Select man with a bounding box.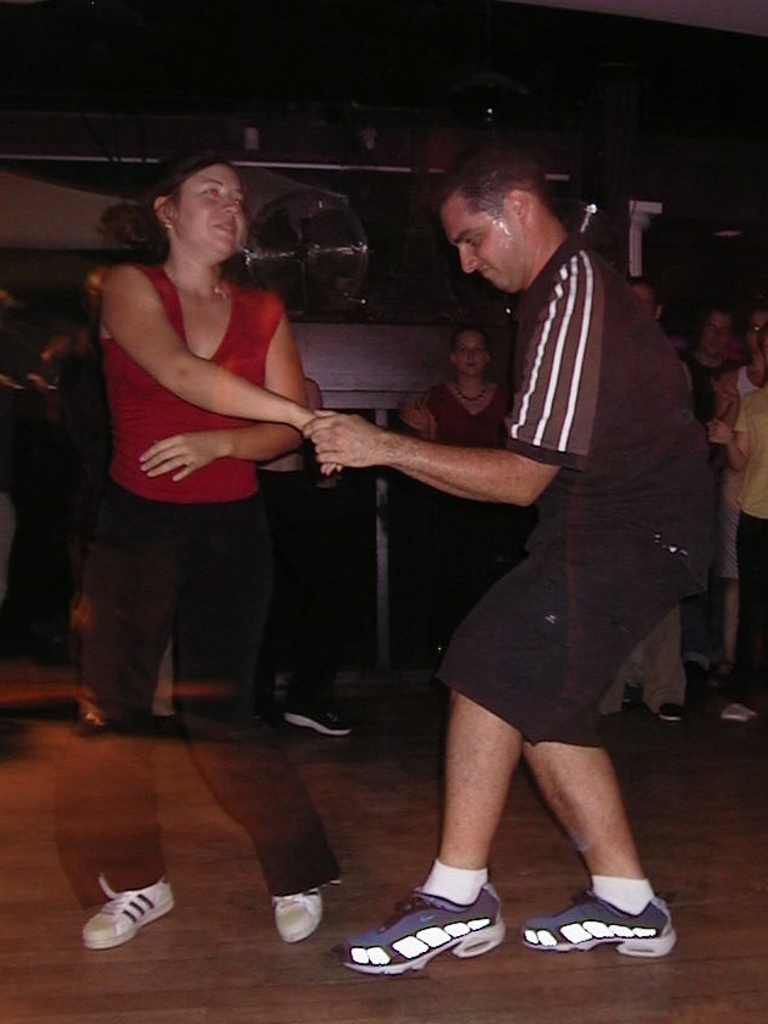
x1=679, y1=294, x2=741, y2=694.
